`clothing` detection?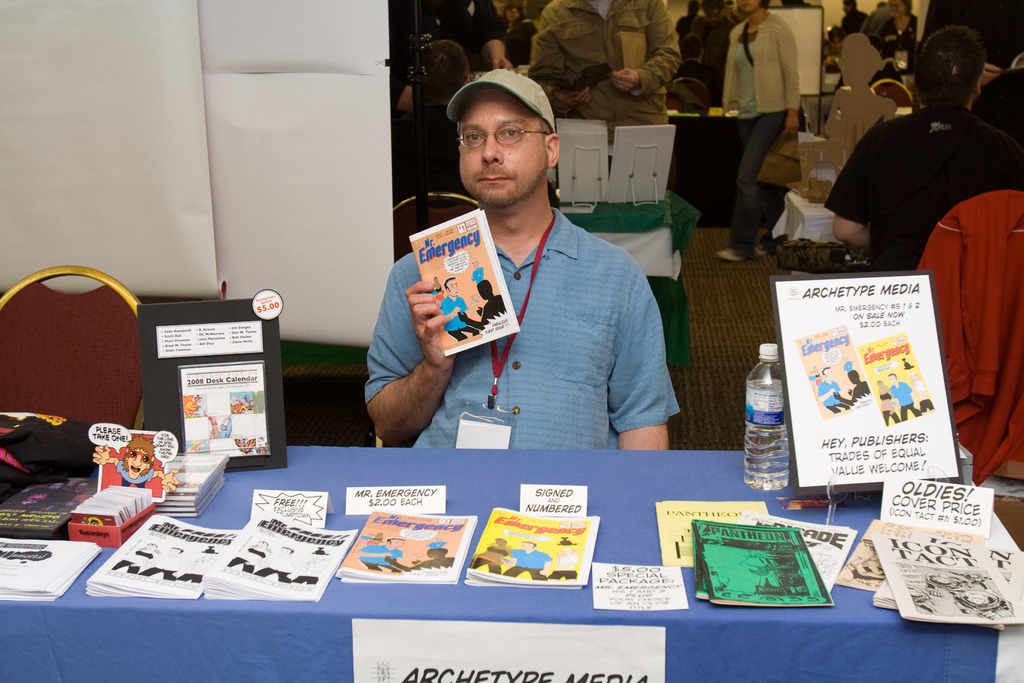
(x1=535, y1=0, x2=675, y2=123)
